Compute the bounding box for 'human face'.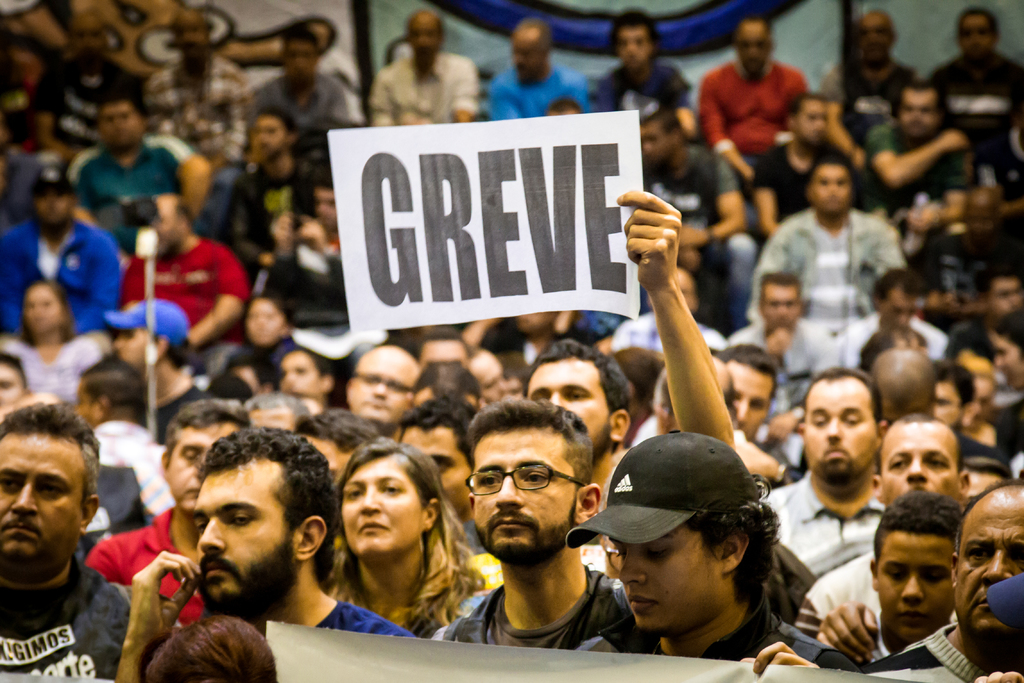
left=0, top=363, right=22, bottom=407.
